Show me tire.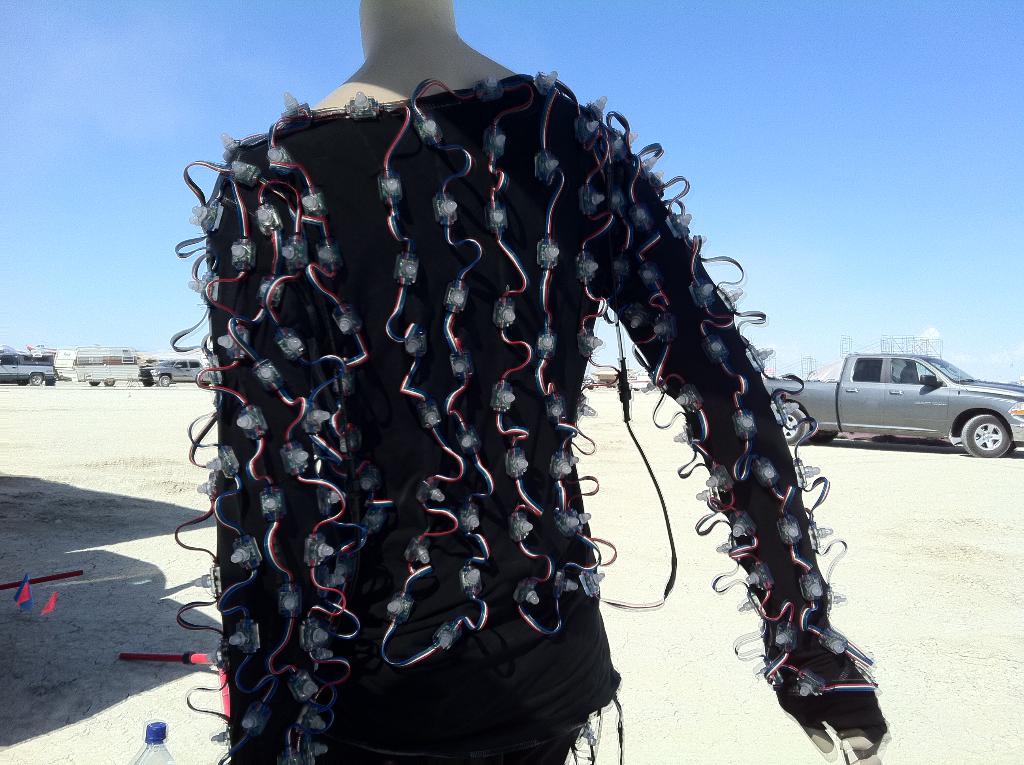
tire is here: bbox(810, 430, 838, 443).
